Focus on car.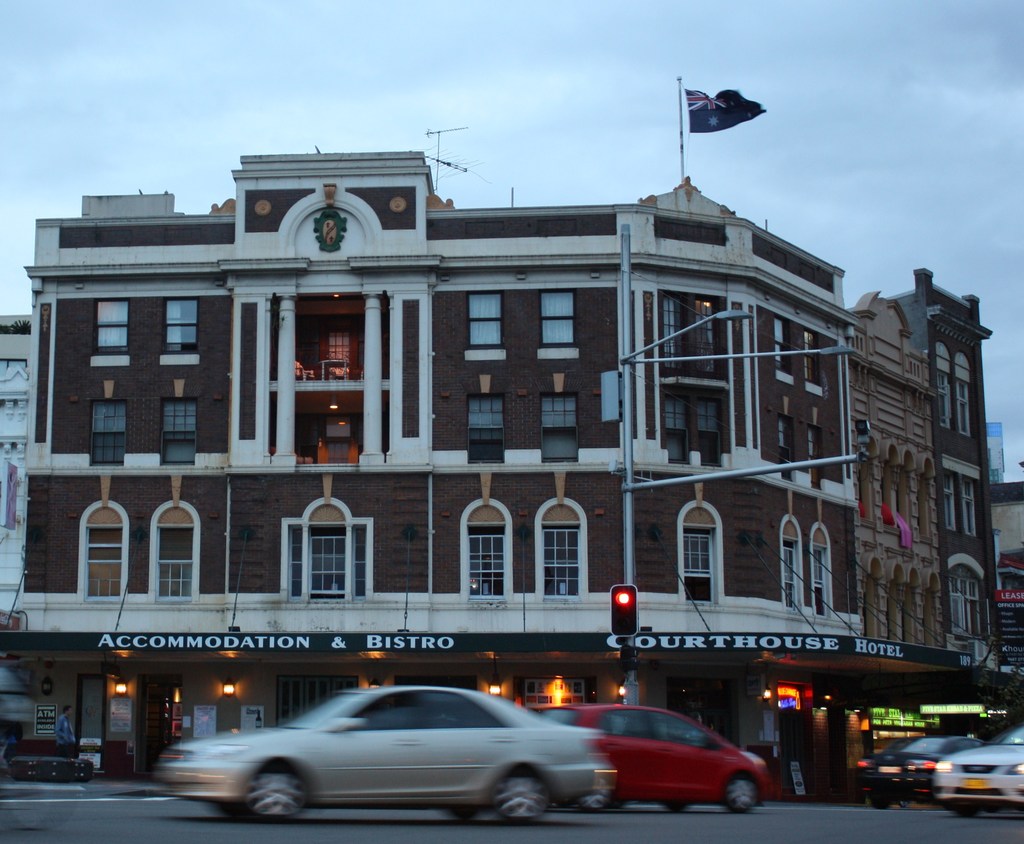
Focused at detection(531, 701, 781, 816).
